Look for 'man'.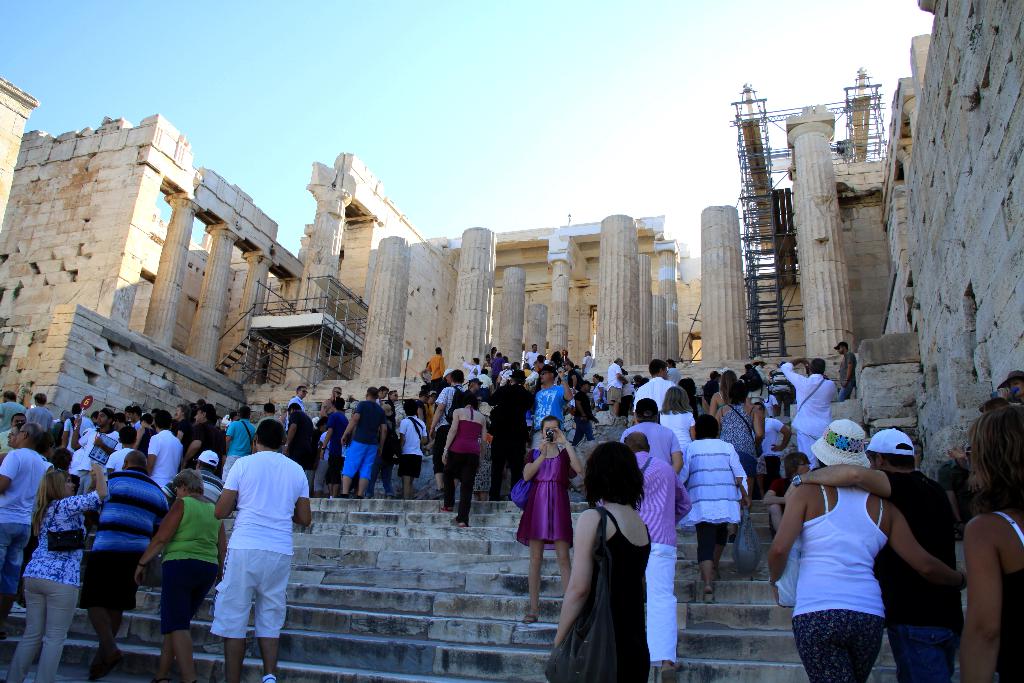
Found: {"x1": 129, "y1": 402, "x2": 146, "y2": 436}.
